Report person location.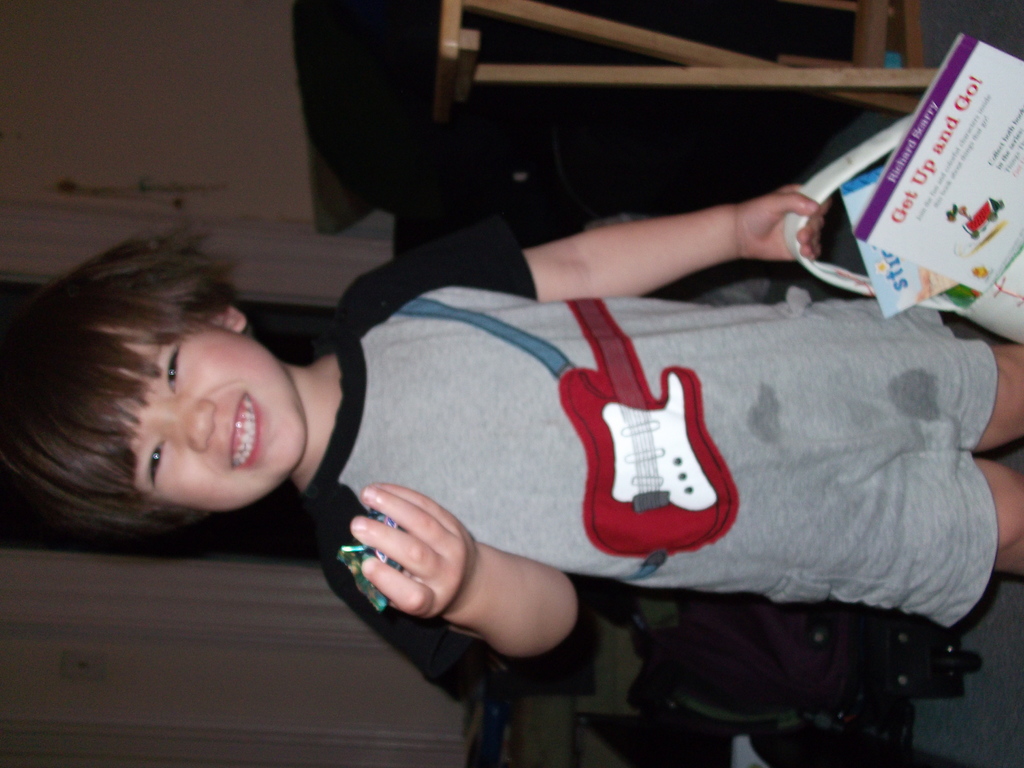
Report: l=0, t=186, r=1023, b=660.
